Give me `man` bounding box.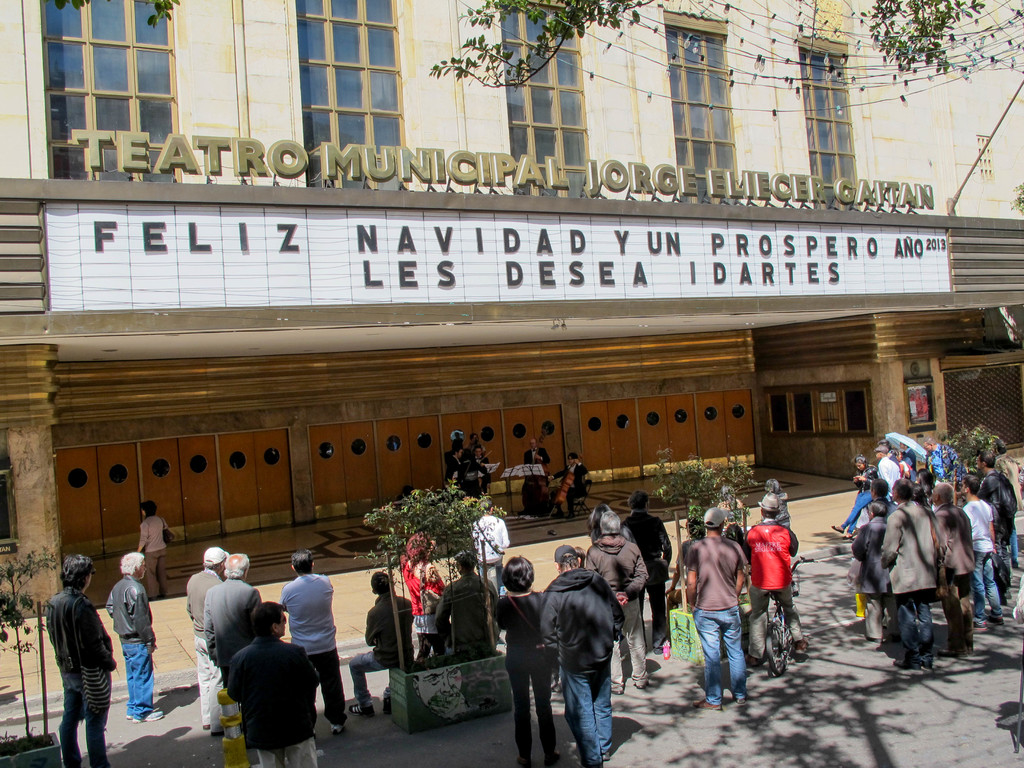
locate(45, 556, 117, 767).
